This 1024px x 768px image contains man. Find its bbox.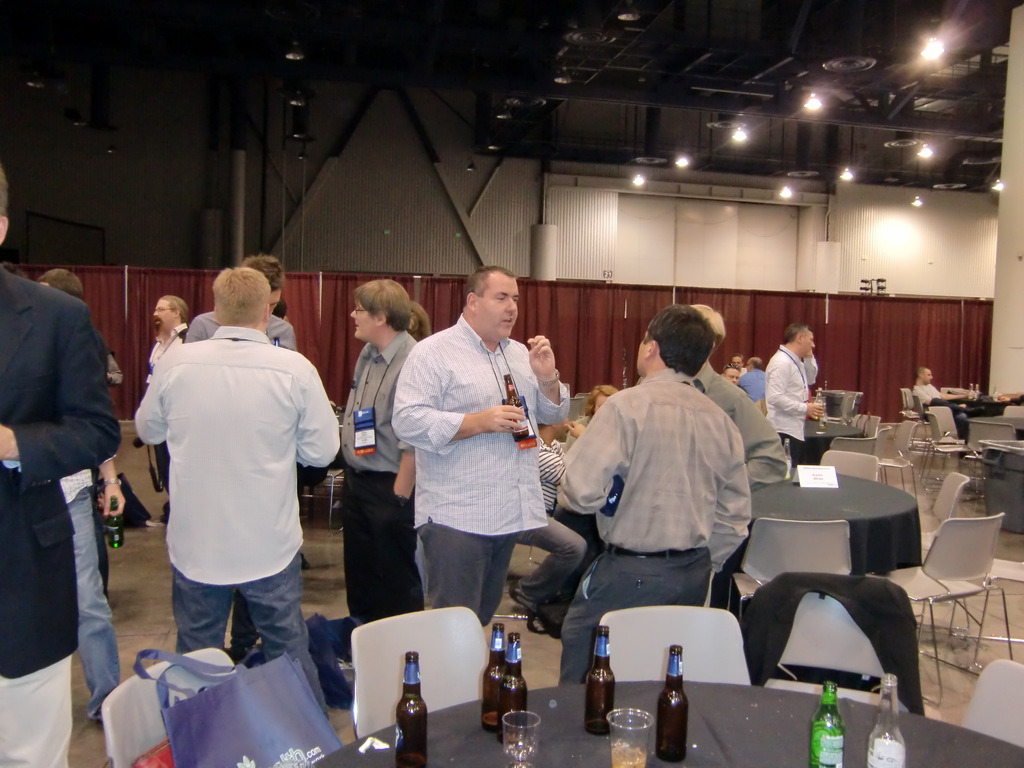
x1=768, y1=324, x2=824, y2=457.
